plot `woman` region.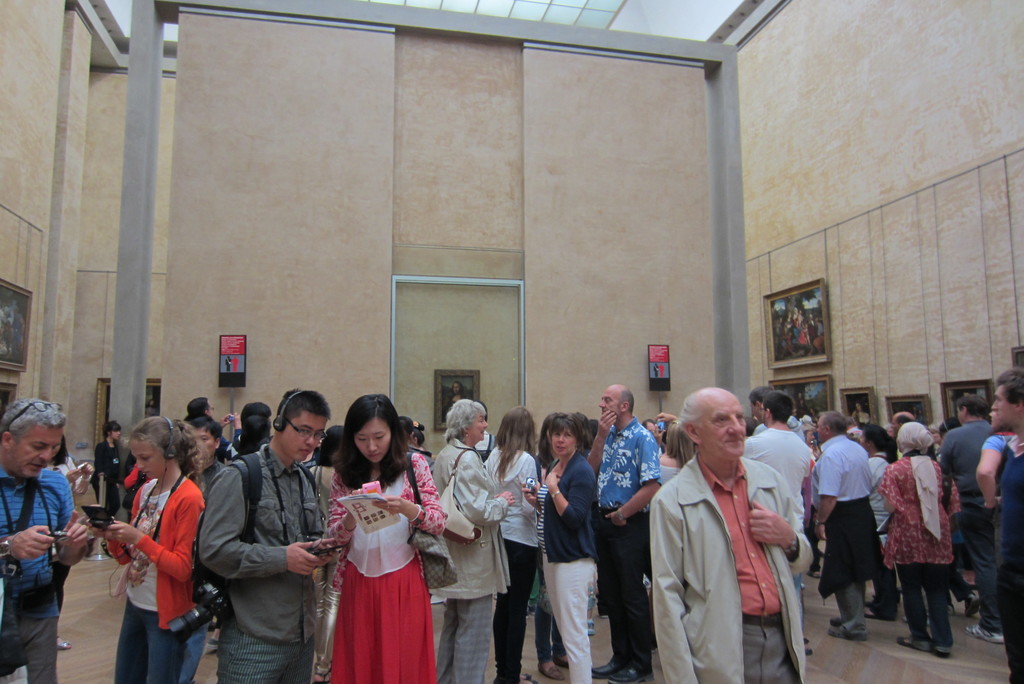
Plotted at pyautogui.locateOnScreen(433, 391, 514, 683).
